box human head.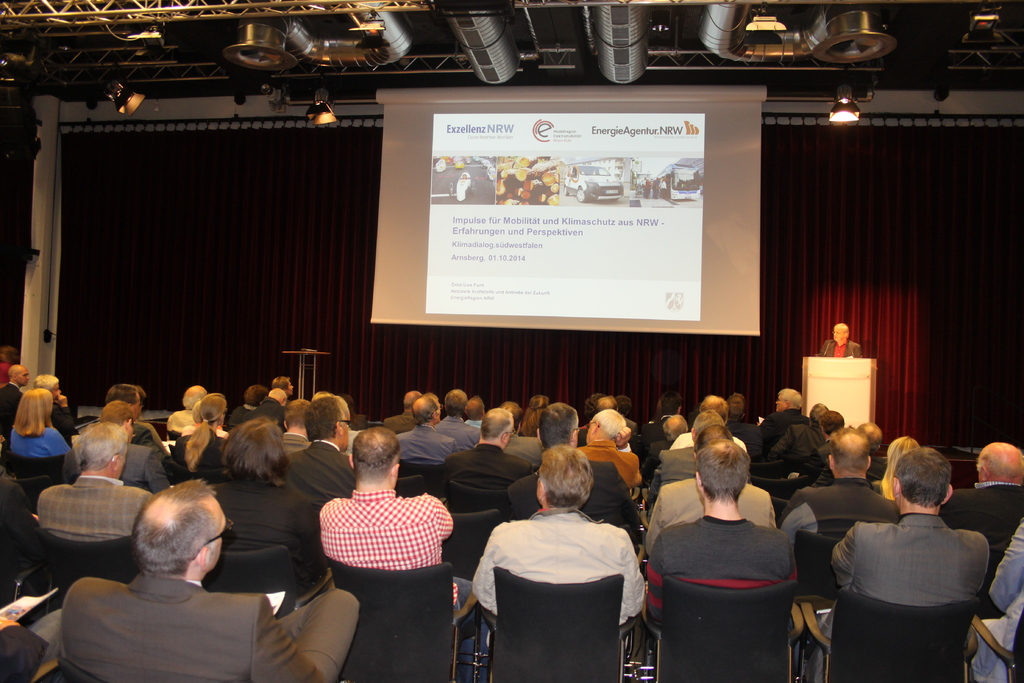
(left=348, top=428, right=403, bottom=490).
